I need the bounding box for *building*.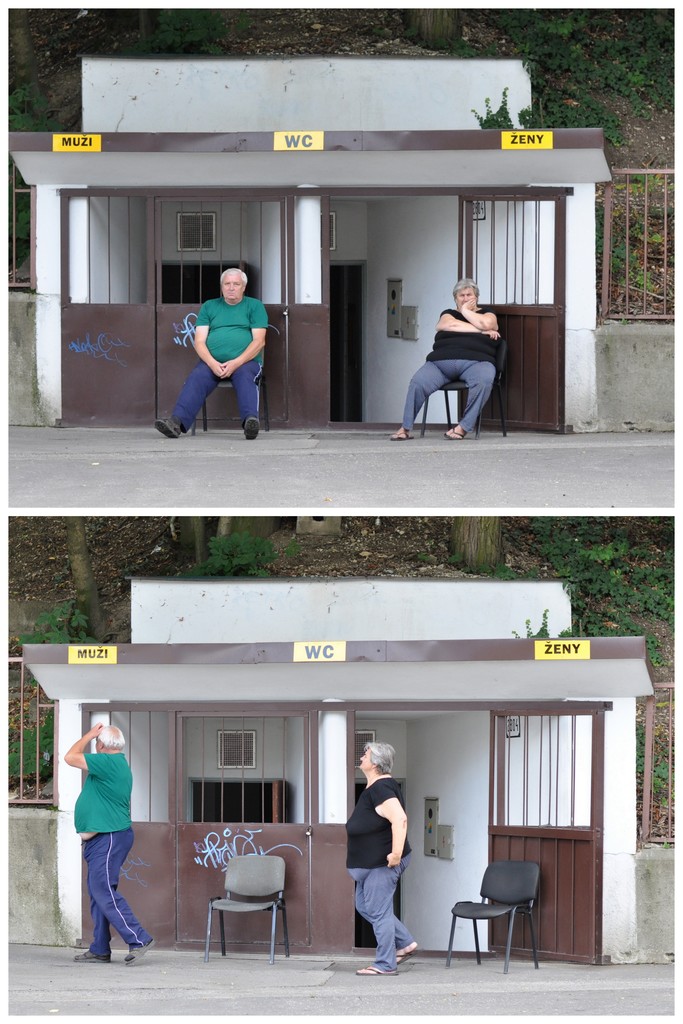
Here it is: left=0, top=577, right=682, bottom=972.
